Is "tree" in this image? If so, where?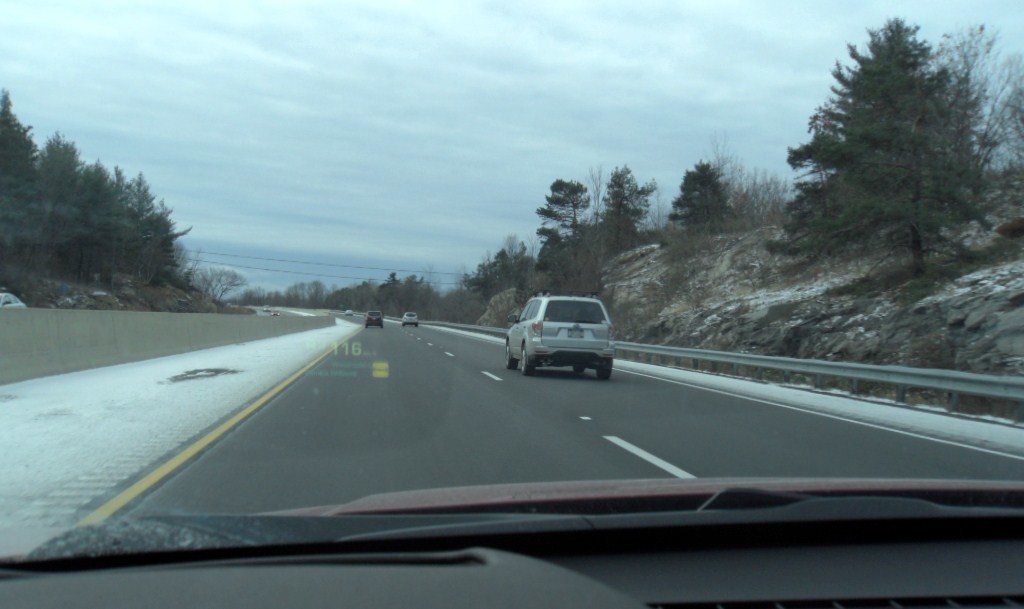
Yes, at detection(480, 251, 504, 290).
